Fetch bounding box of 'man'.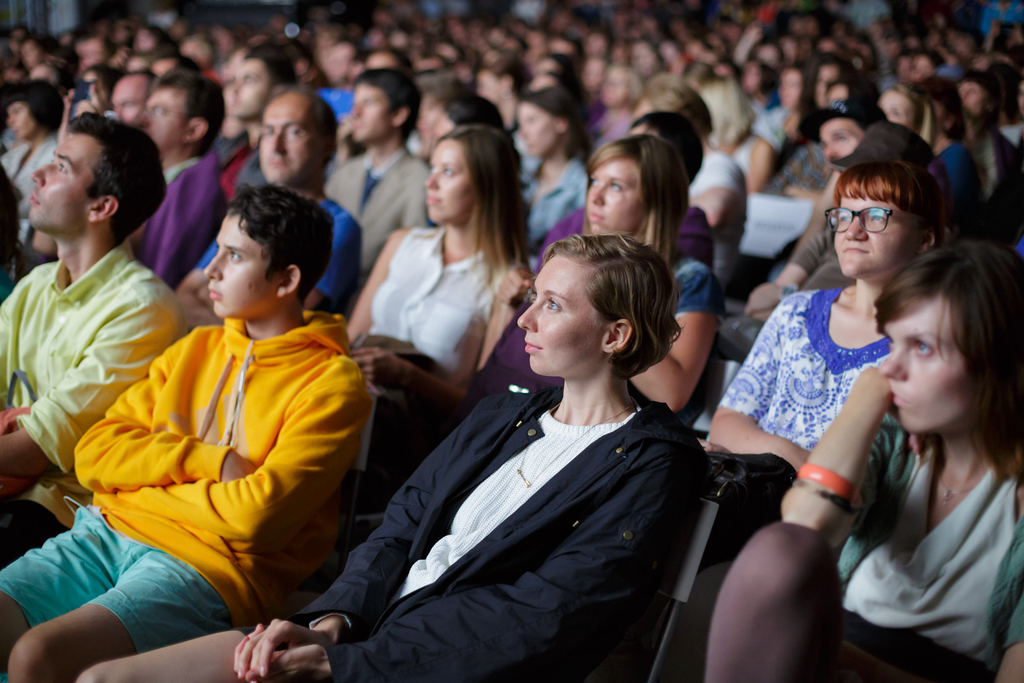
Bbox: l=0, t=102, r=192, b=569.
